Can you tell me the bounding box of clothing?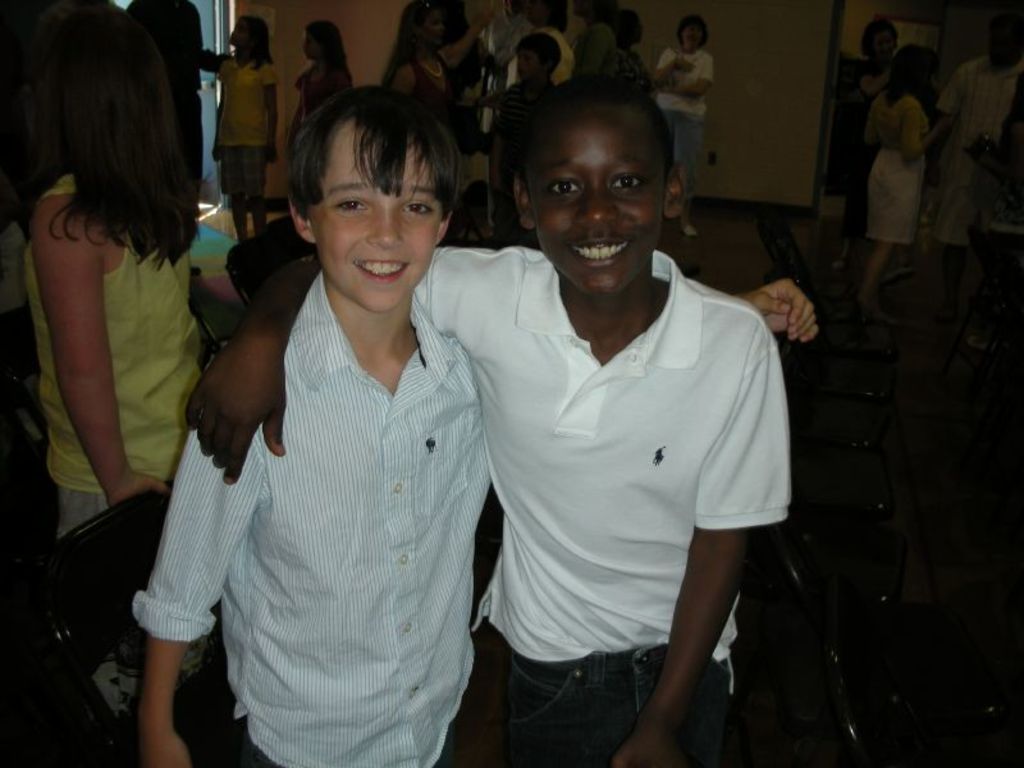
box(294, 55, 356, 123).
